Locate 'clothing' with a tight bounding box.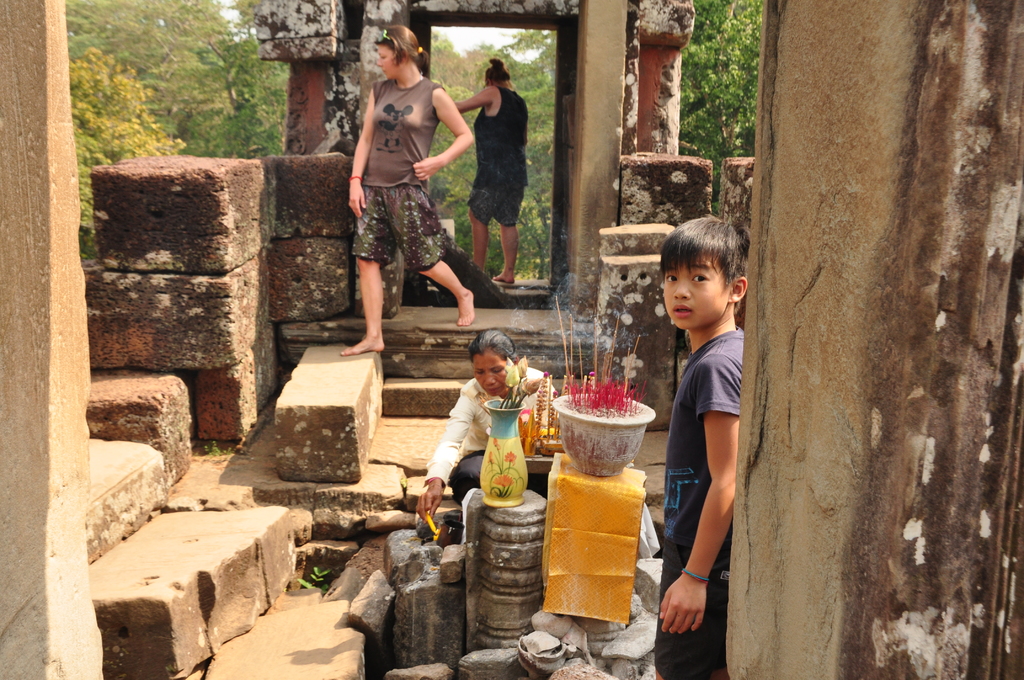
654:284:758:630.
